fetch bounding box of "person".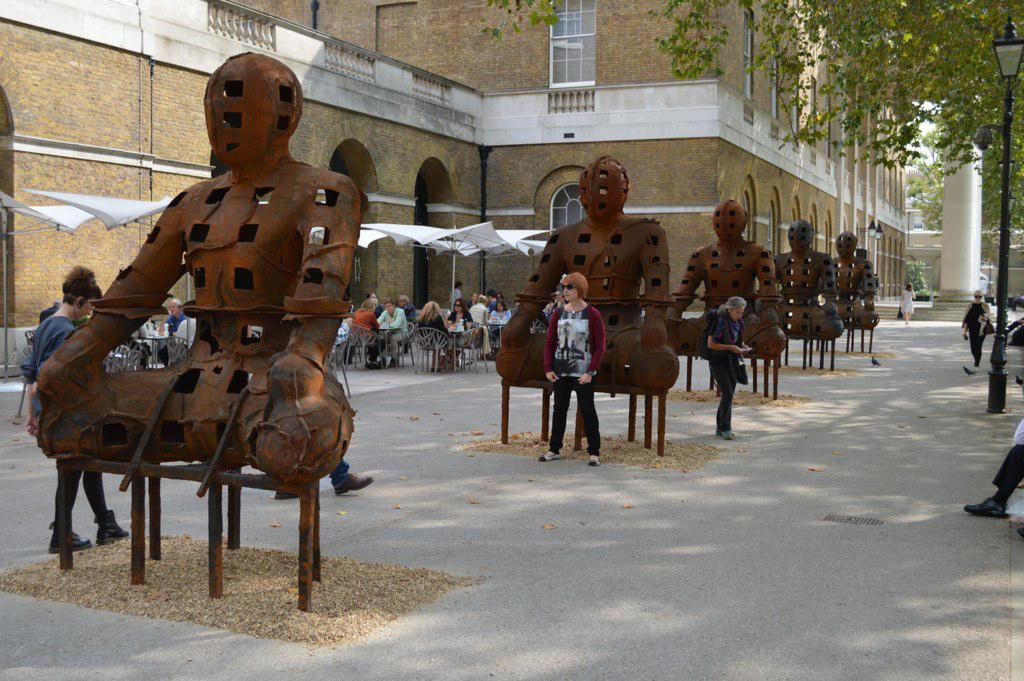
Bbox: (449, 299, 469, 368).
